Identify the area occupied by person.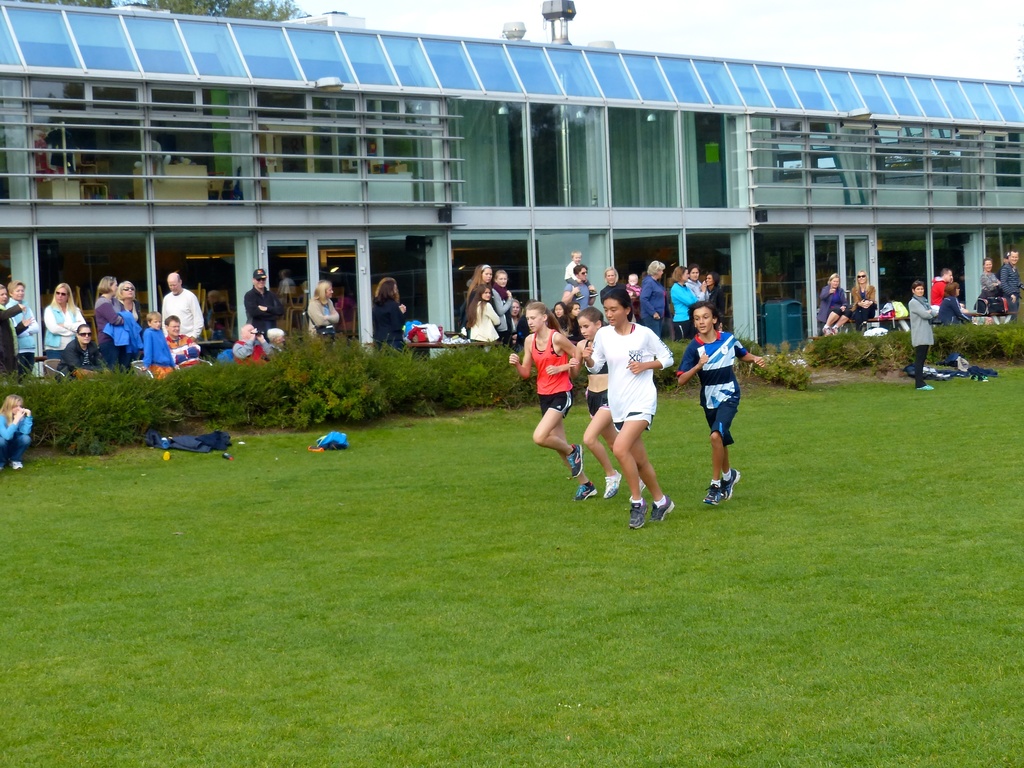
Area: x1=621 y1=270 x2=638 y2=310.
